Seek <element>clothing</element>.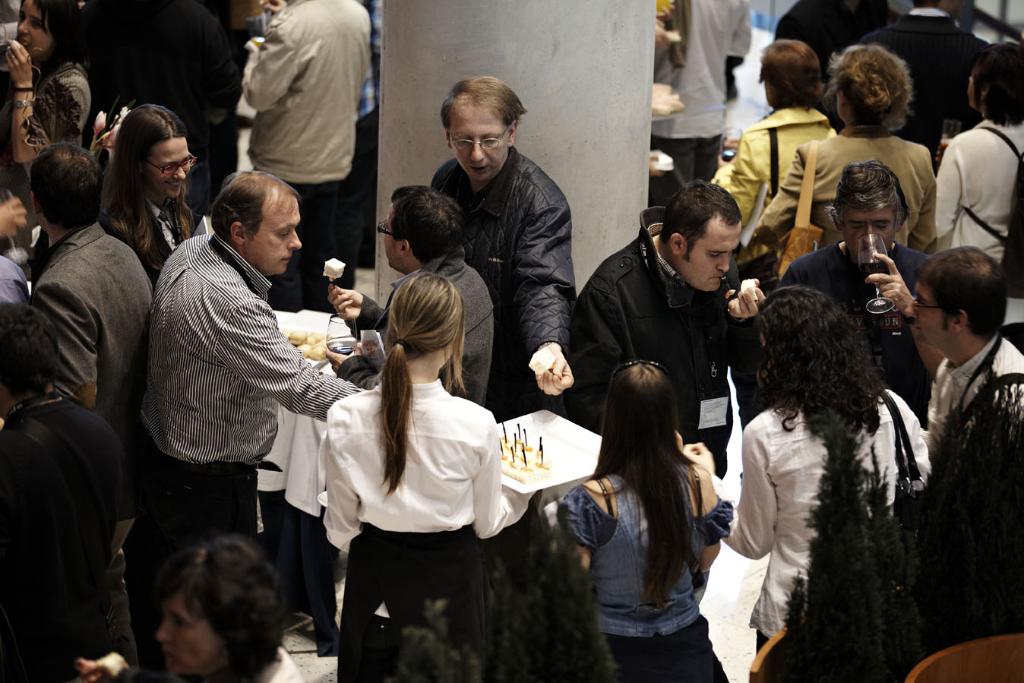
x1=144 y1=169 x2=349 y2=568.
